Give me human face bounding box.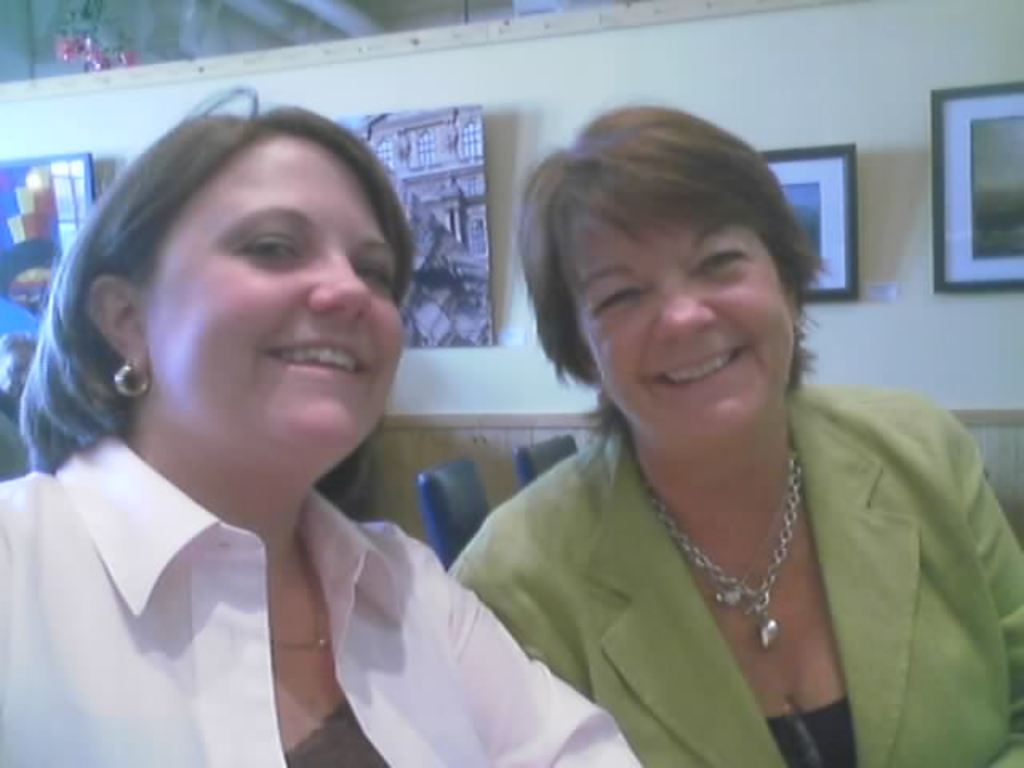
crop(138, 142, 419, 482).
